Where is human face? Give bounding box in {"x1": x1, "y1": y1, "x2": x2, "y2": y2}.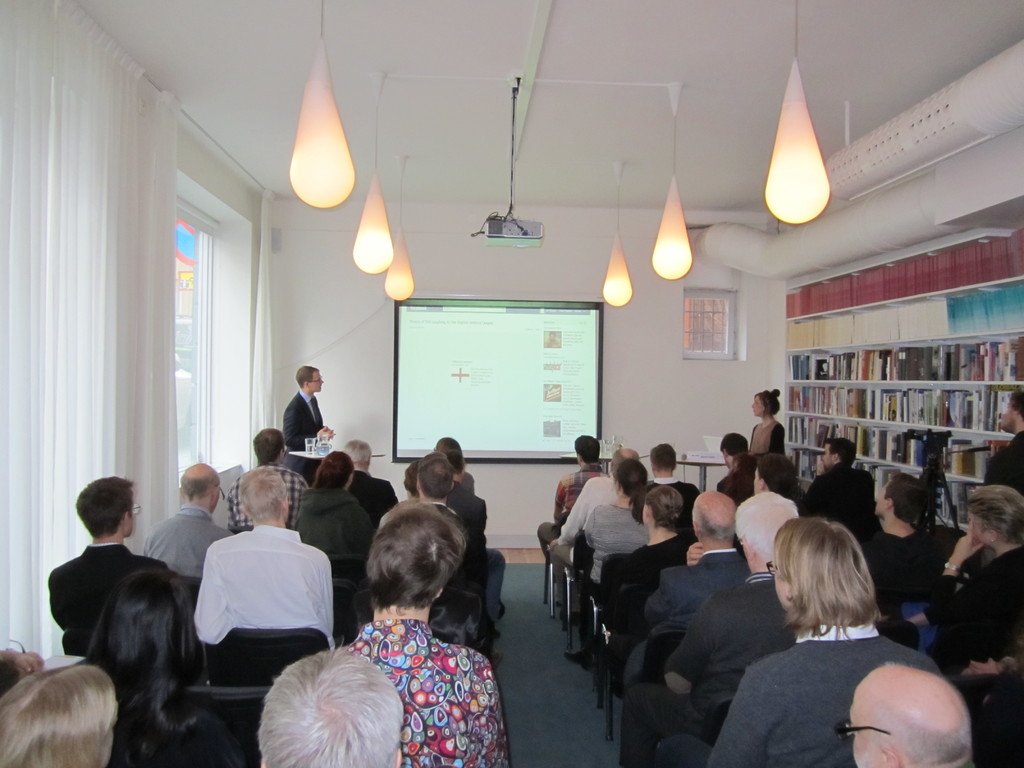
{"x1": 309, "y1": 372, "x2": 324, "y2": 388}.
